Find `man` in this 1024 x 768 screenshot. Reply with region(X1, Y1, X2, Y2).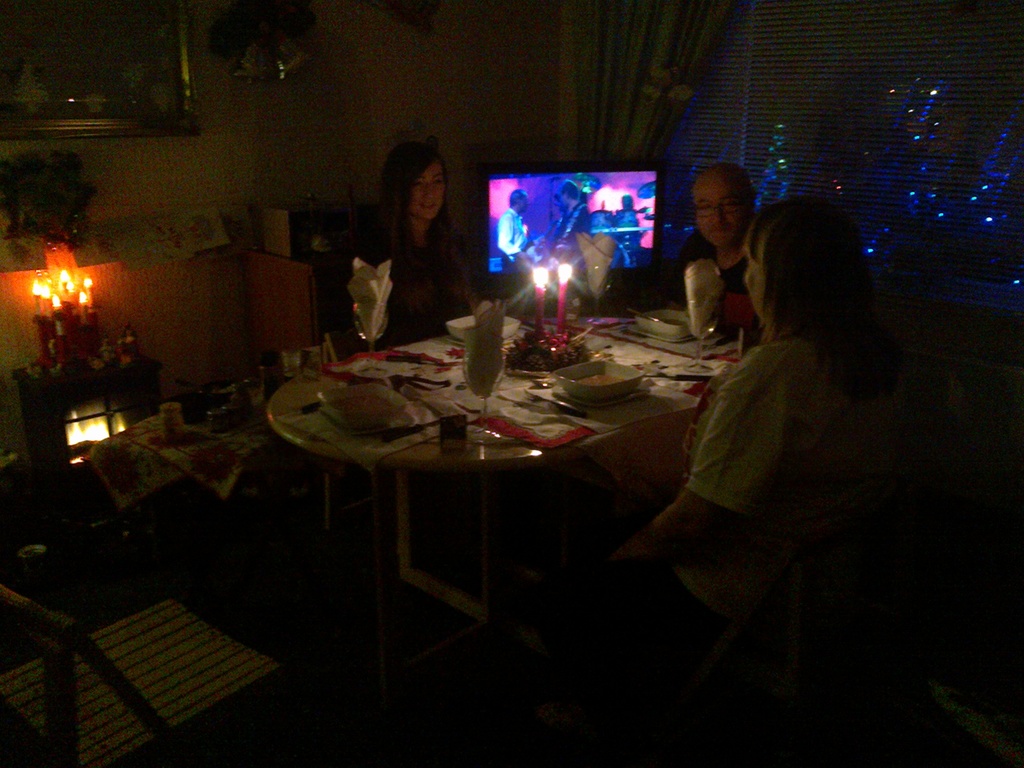
region(538, 180, 589, 273).
